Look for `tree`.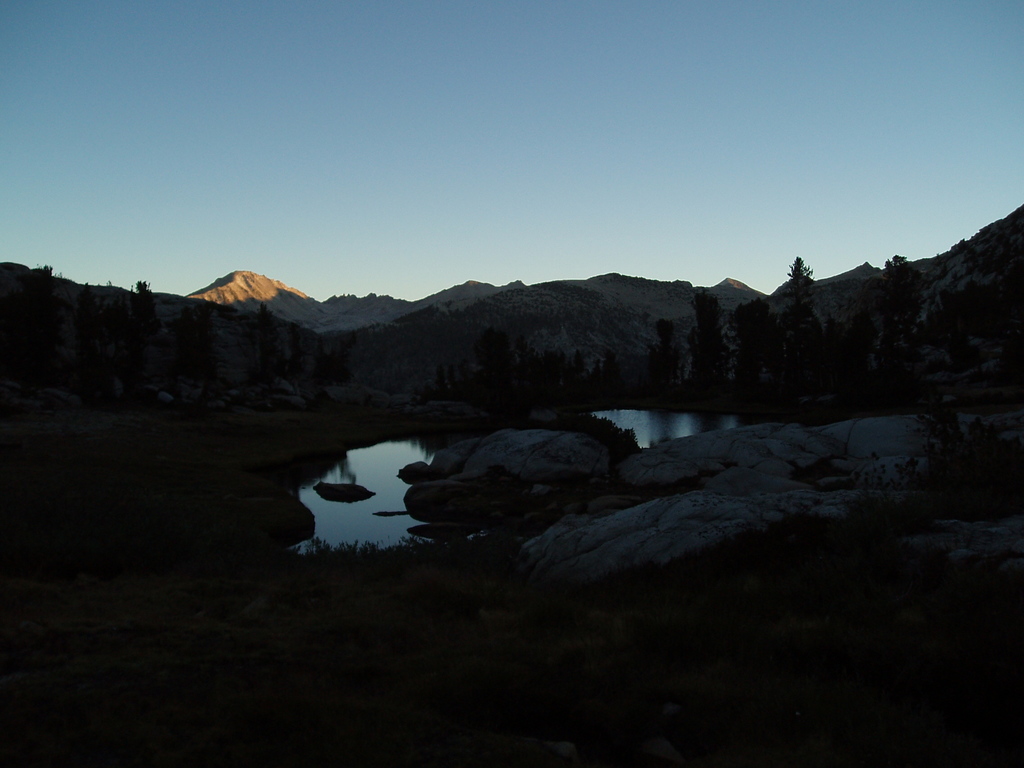
Found: crop(684, 288, 731, 399).
